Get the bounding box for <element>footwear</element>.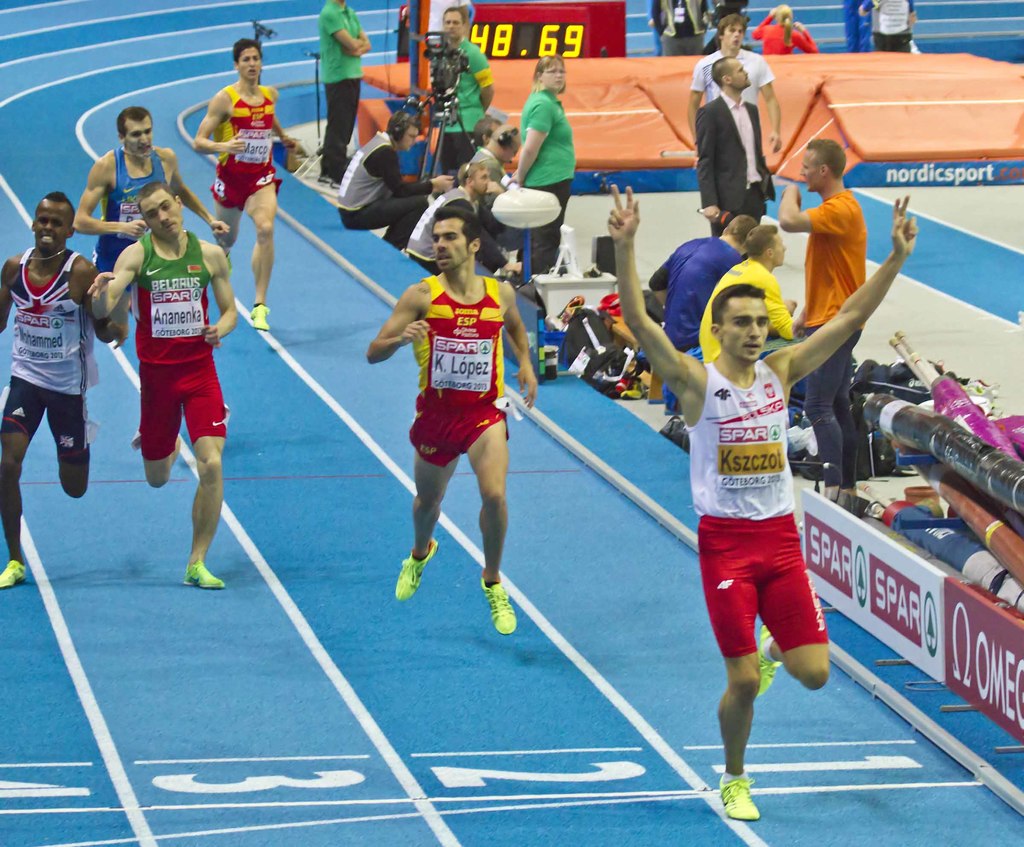
BBox(390, 533, 445, 599).
